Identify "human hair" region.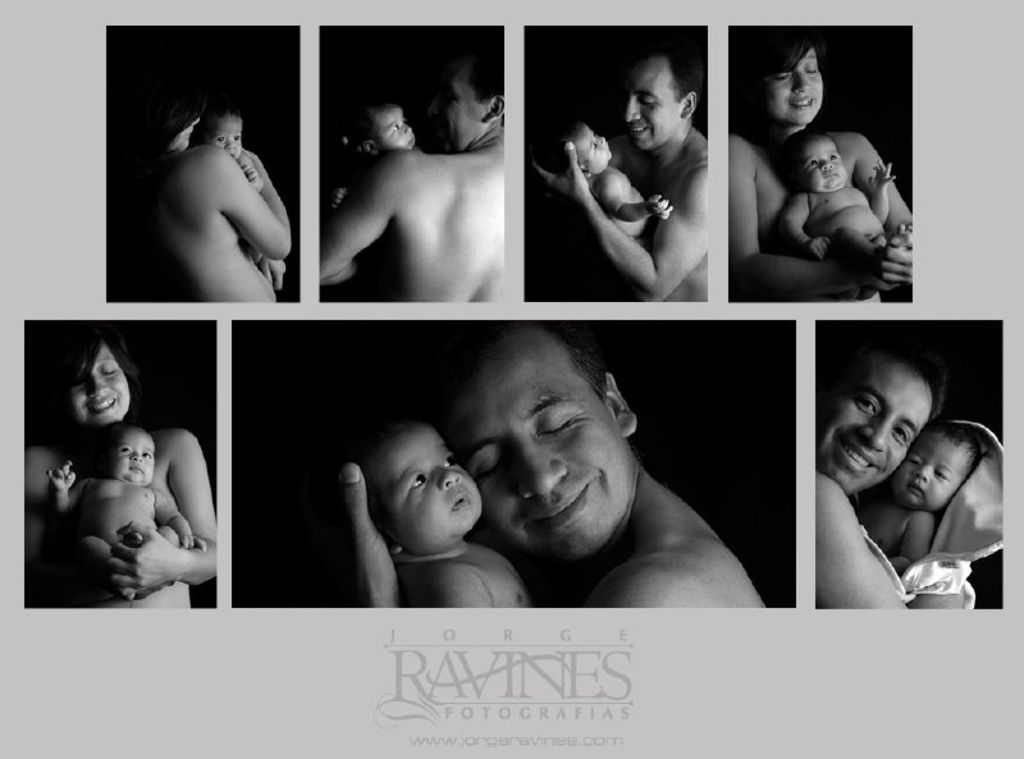
Region: (838,333,947,413).
